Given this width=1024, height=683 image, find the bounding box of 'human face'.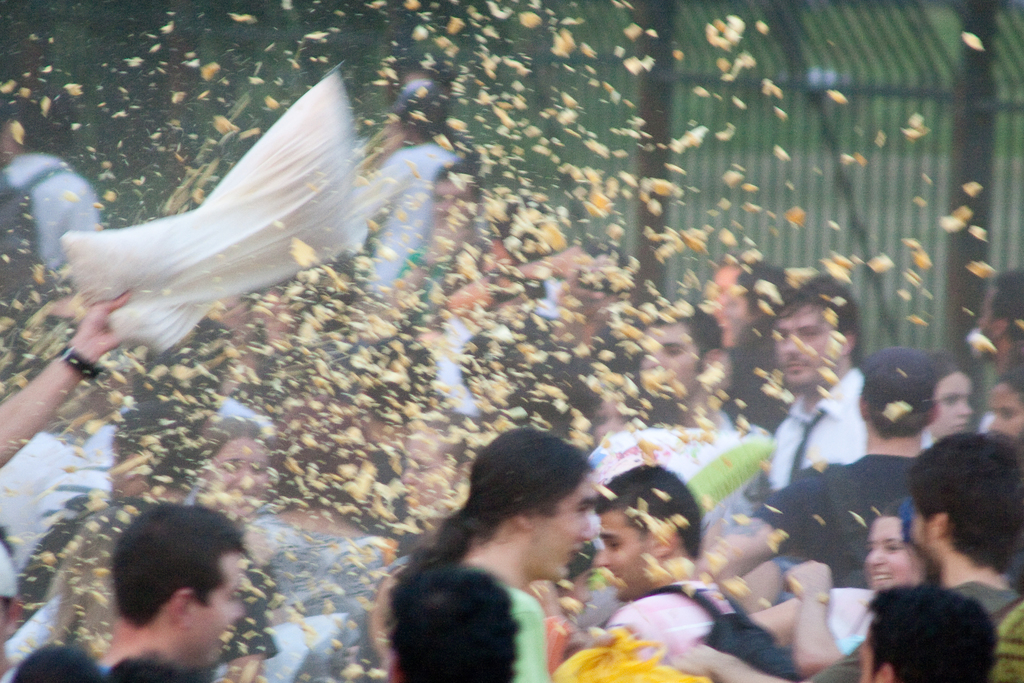
931 375 969 444.
